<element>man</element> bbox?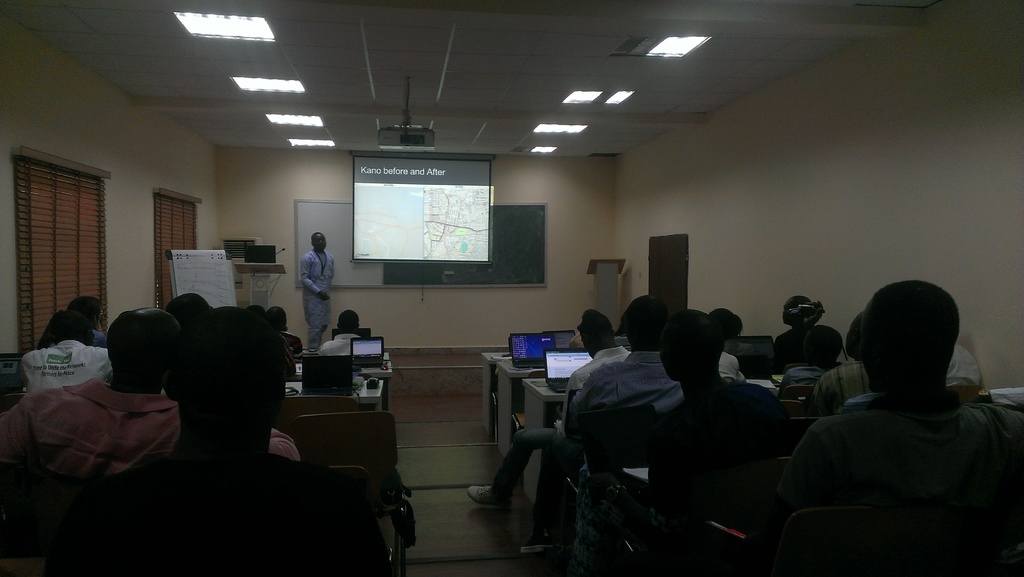
l=0, t=309, r=302, b=479
